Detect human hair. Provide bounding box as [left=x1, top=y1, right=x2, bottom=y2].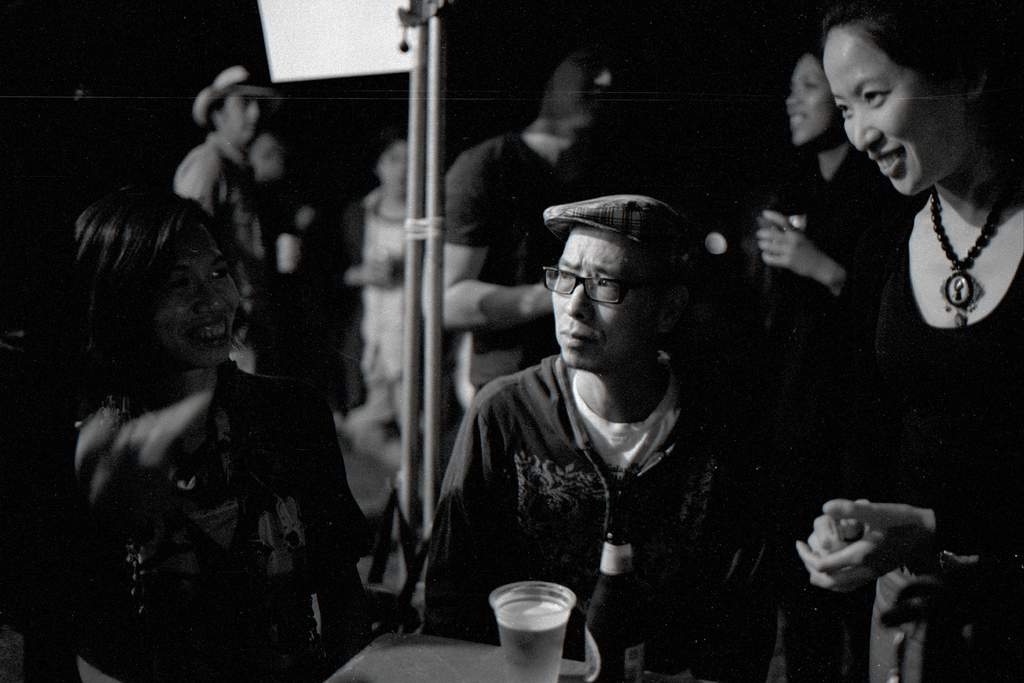
[left=62, top=171, right=235, bottom=382].
